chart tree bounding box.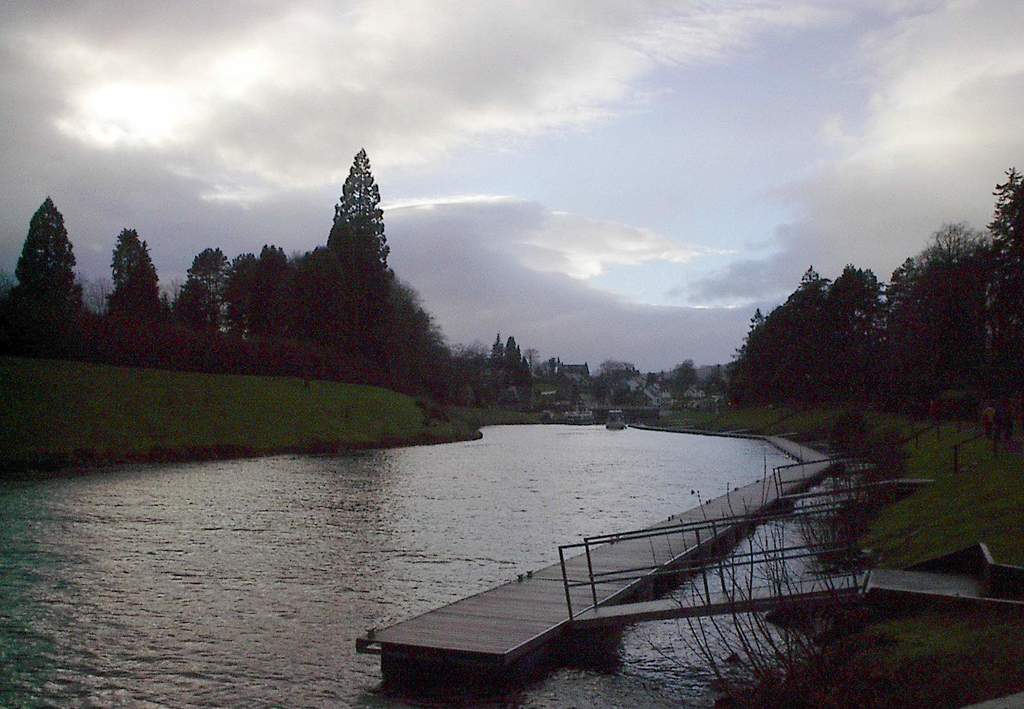
Charted: 175 287 223 349.
